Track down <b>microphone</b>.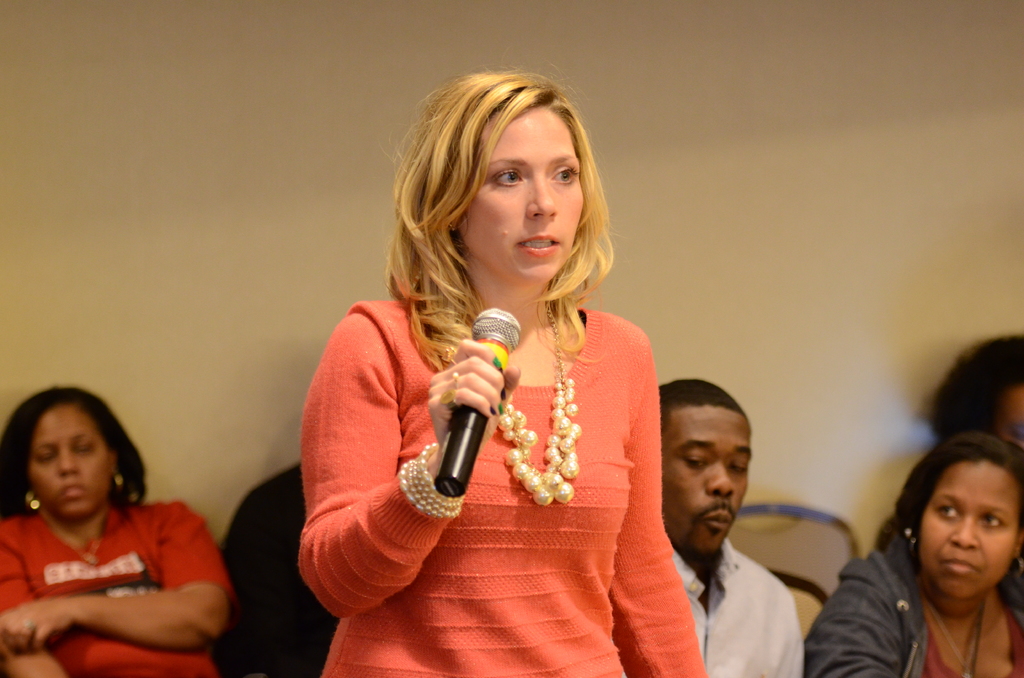
Tracked to x1=406, y1=329, x2=525, y2=512.
